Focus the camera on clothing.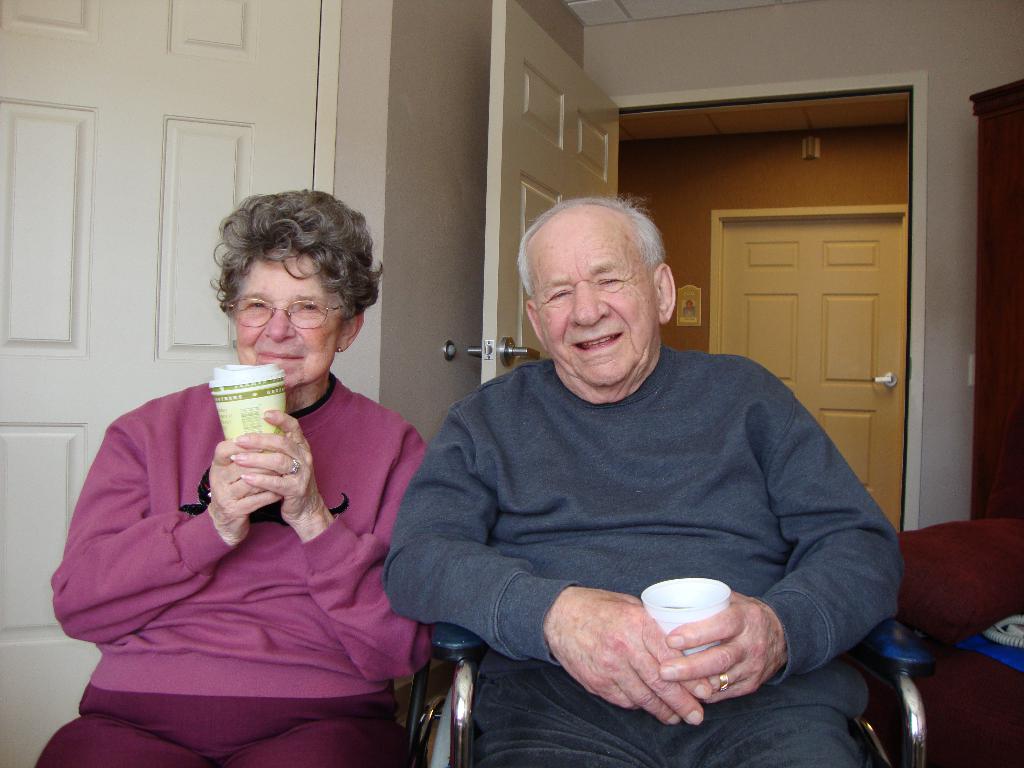
Focus region: detection(33, 373, 429, 767).
